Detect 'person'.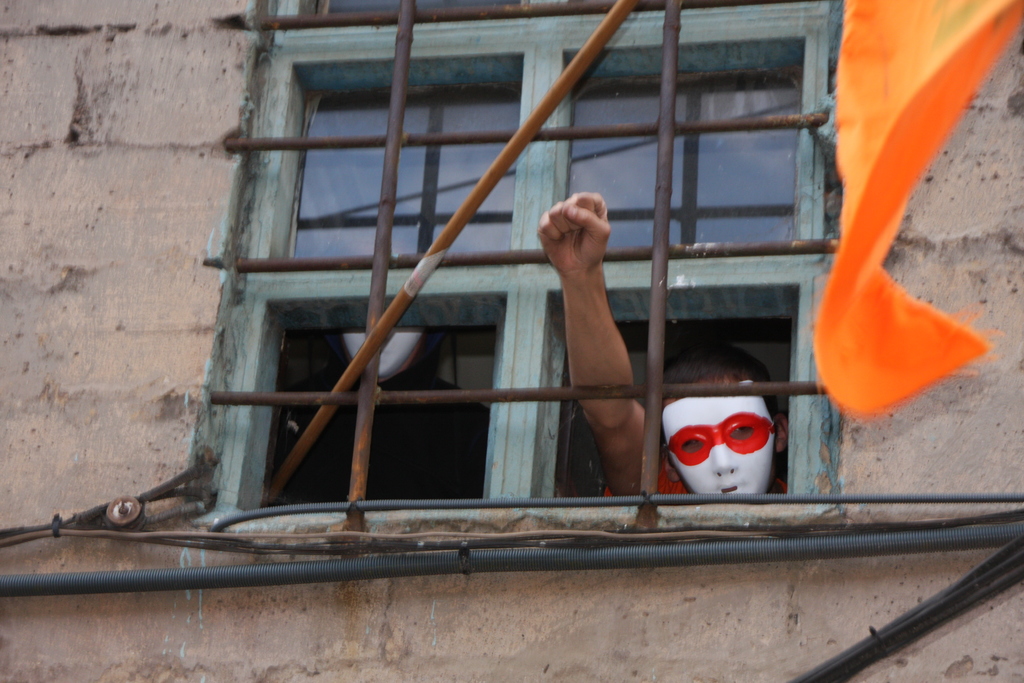
Detected at {"left": 534, "top": 190, "right": 789, "bottom": 491}.
